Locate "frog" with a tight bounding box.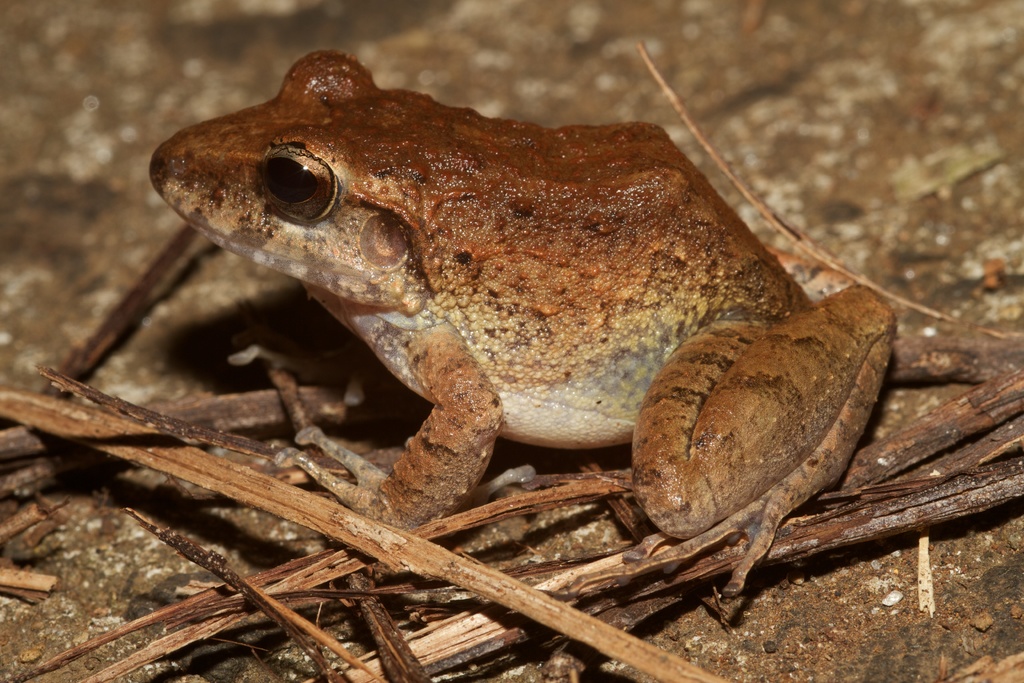
[145,45,899,632].
